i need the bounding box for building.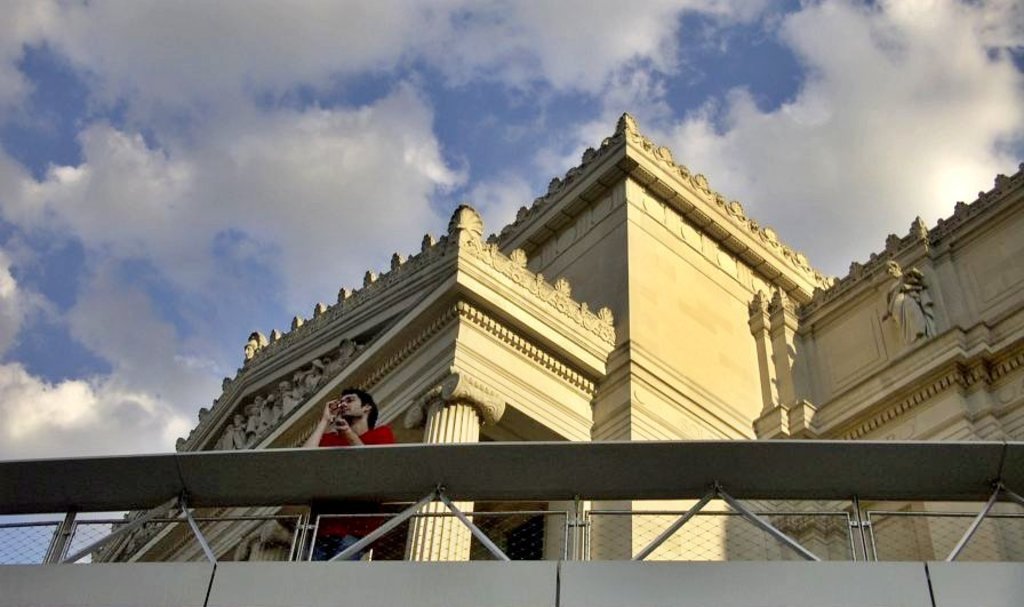
Here it is: {"x1": 63, "y1": 110, "x2": 1023, "y2": 574}.
